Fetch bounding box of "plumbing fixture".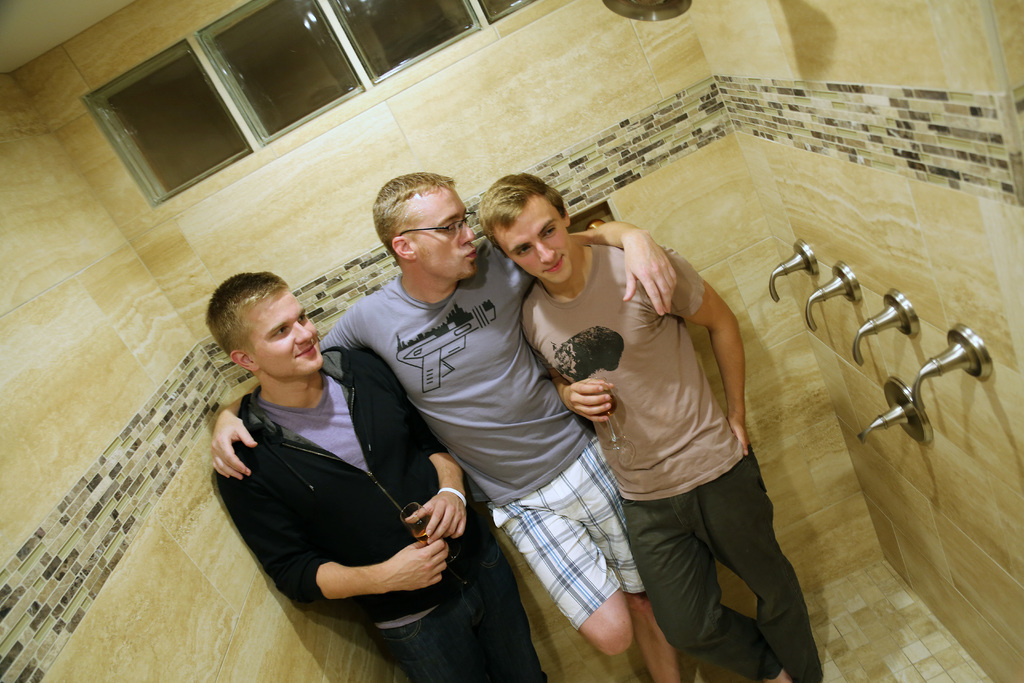
Bbox: (751,207,1014,469).
